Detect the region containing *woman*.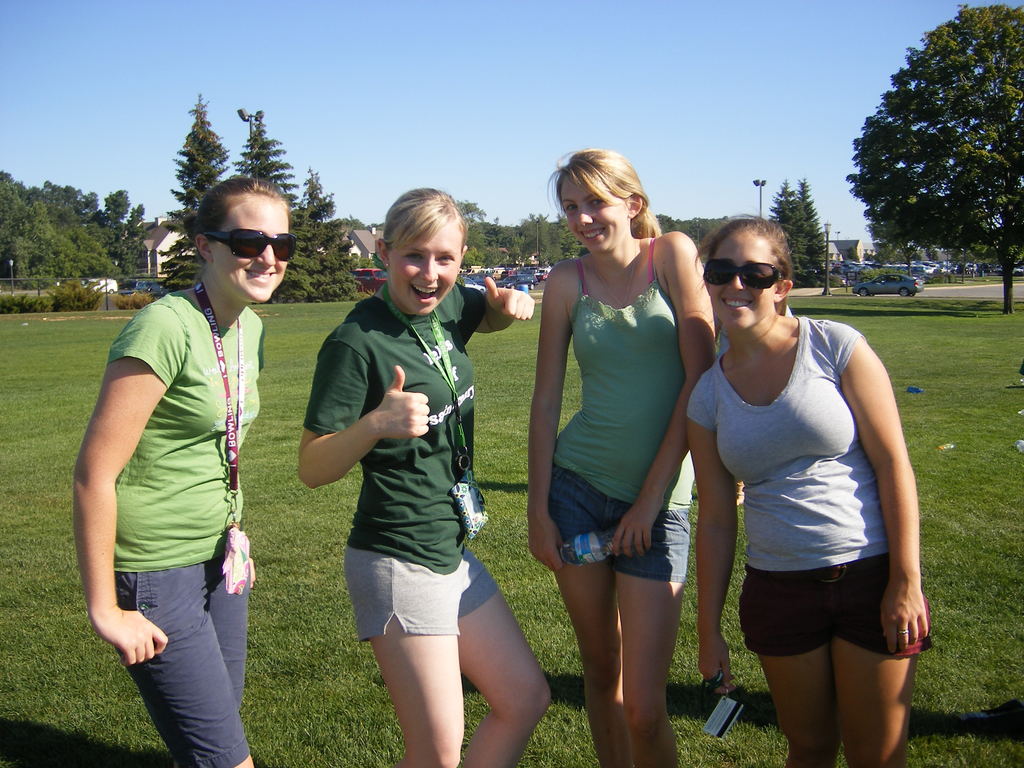
select_region(684, 219, 947, 767).
